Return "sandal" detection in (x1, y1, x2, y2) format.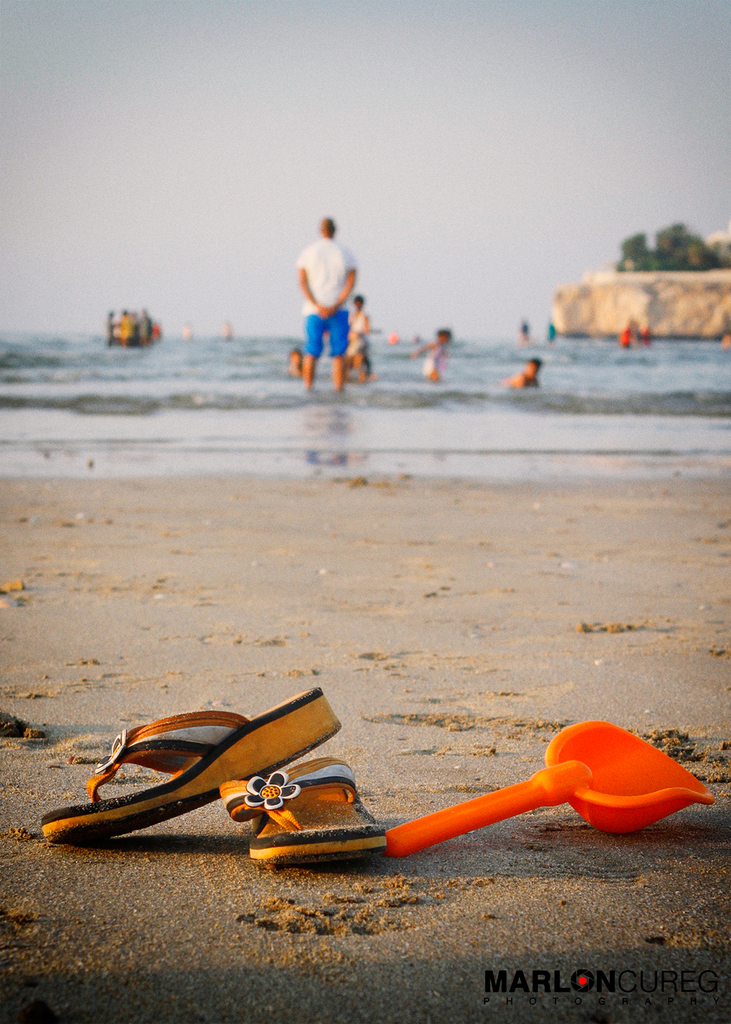
(214, 753, 391, 864).
